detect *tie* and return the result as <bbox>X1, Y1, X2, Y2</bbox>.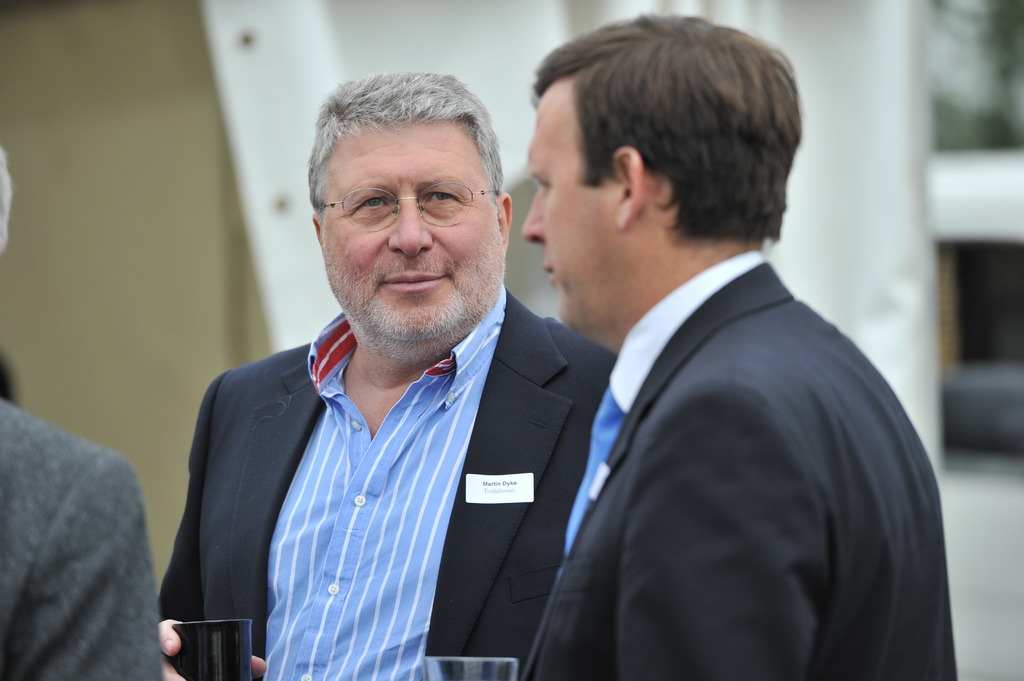
<bbox>566, 387, 618, 558</bbox>.
